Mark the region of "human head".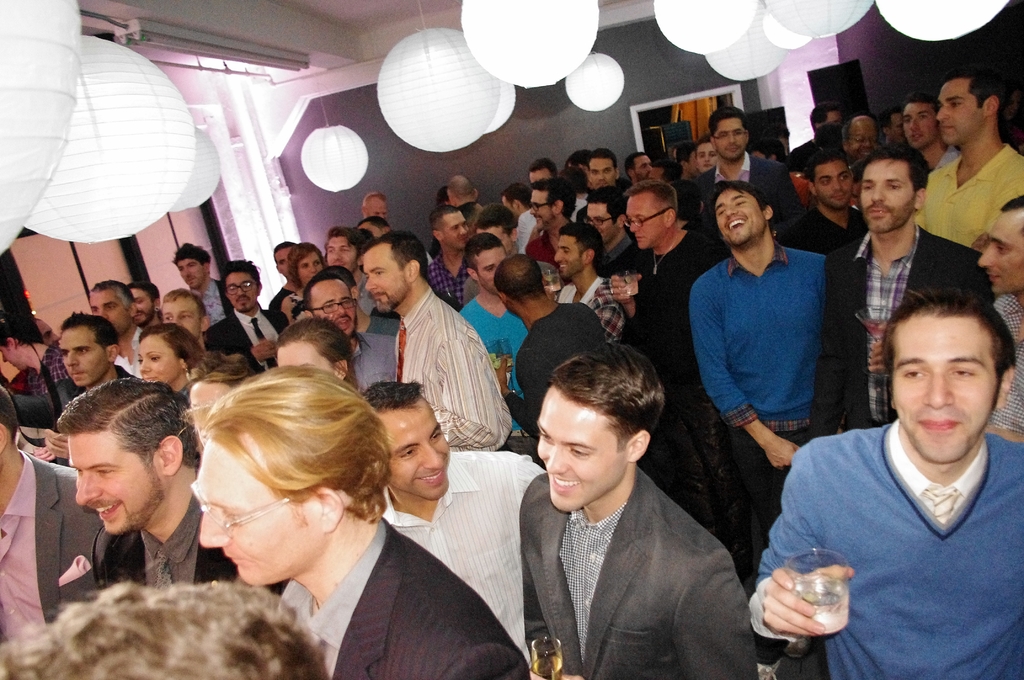
Region: l=555, t=221, r=604, b=277.
